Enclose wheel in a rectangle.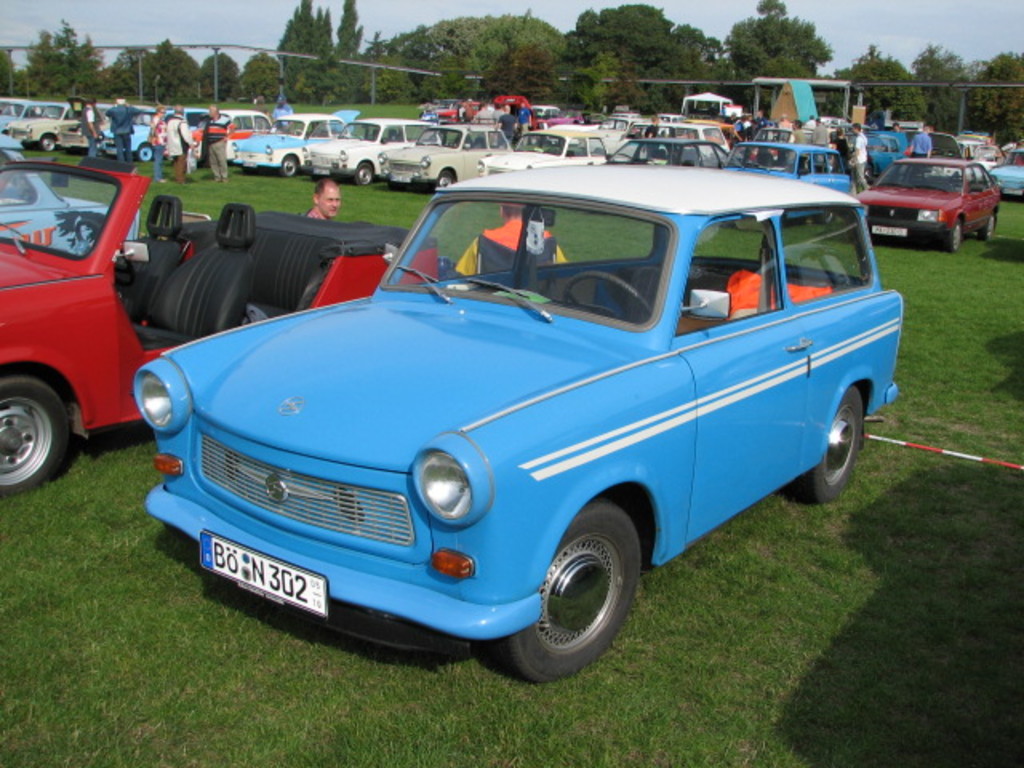
[left=944, top=179, right=960, bottom=187].
